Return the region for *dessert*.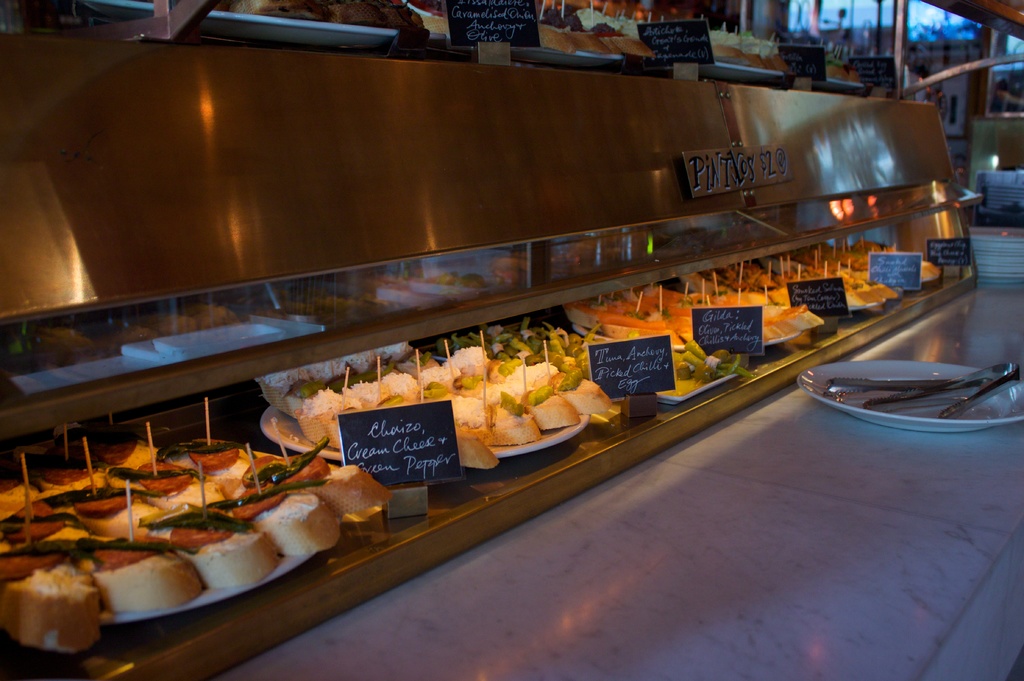
{"left": 19, "top": 568, "right": 109, "bottom": 665}.
